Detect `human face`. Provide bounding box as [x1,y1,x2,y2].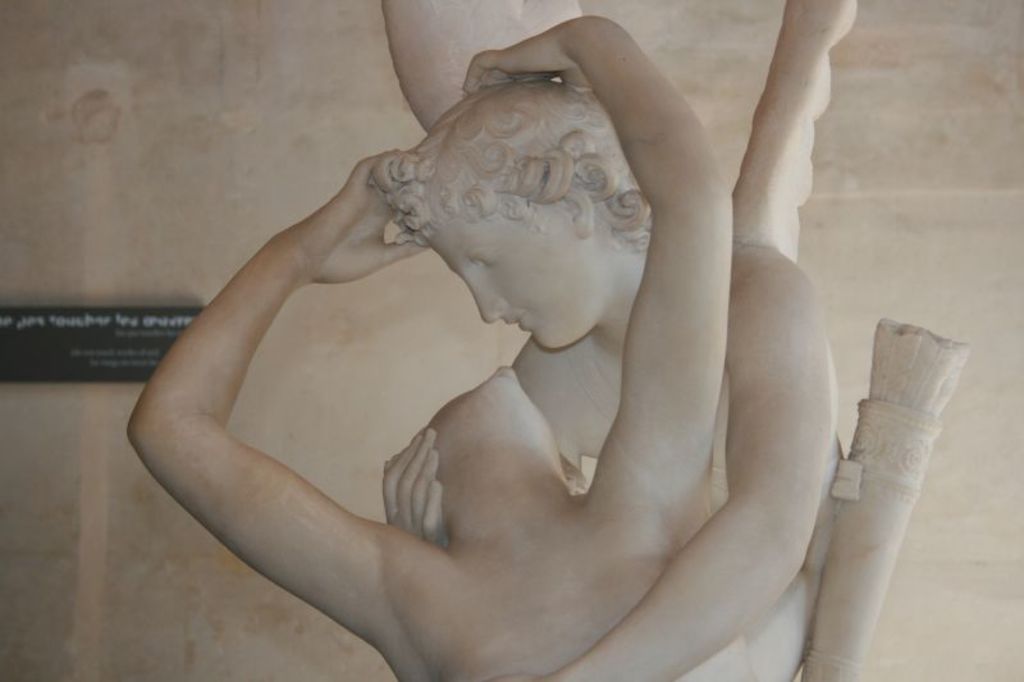
[425,205,611,349].
